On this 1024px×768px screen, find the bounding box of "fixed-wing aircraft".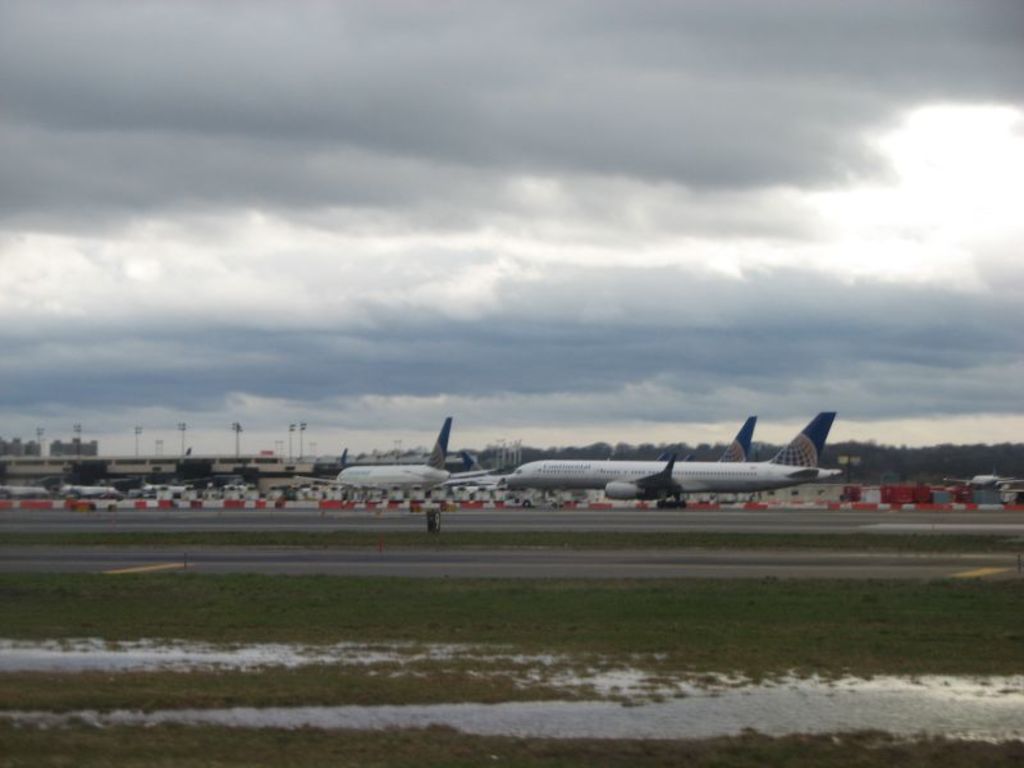
Bounding box: 311:419:460:493.
